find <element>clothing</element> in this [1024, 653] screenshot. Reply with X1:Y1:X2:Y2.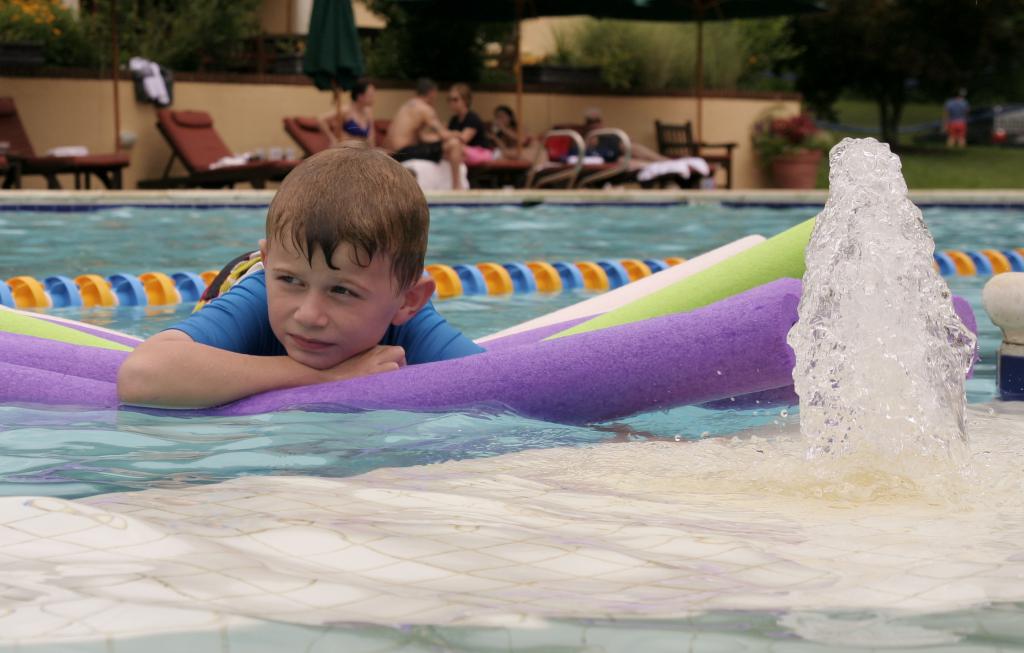
169:265:493:356.
